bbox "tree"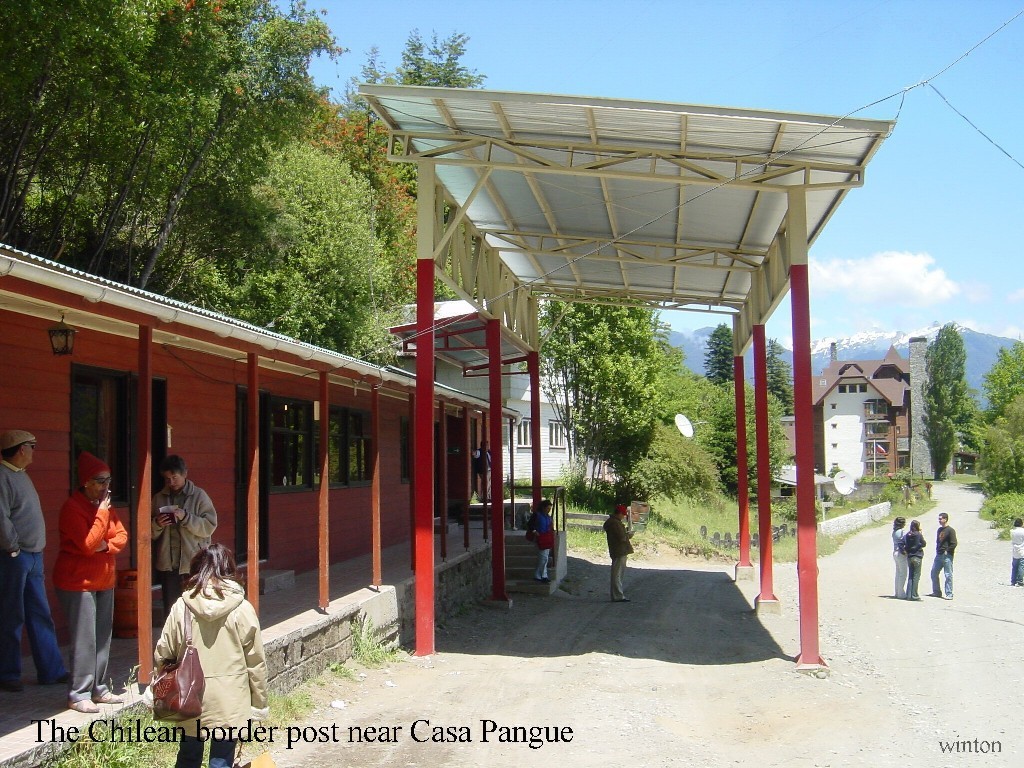
<region>426, 39, 491, 122</region>
